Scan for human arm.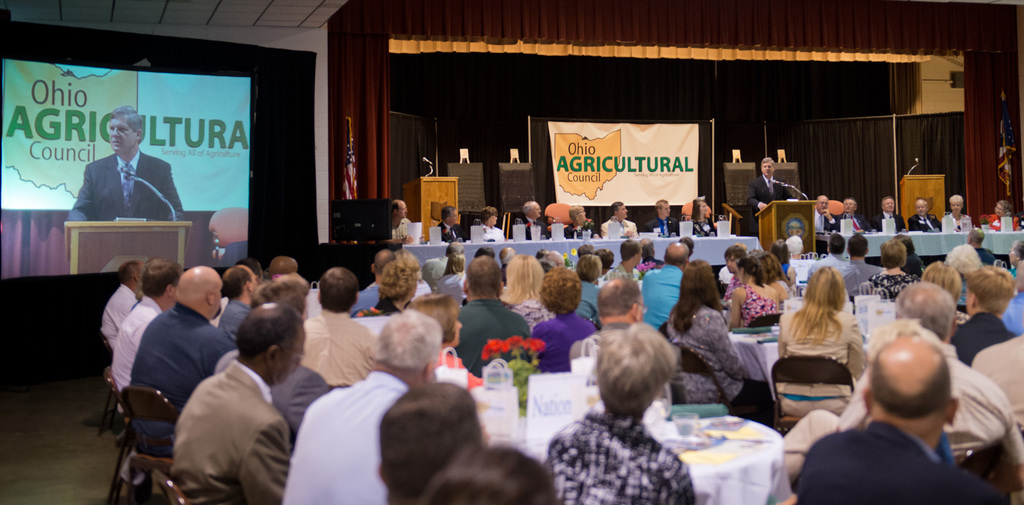
Scan result: l=499, t=225, r=511, b=241.
